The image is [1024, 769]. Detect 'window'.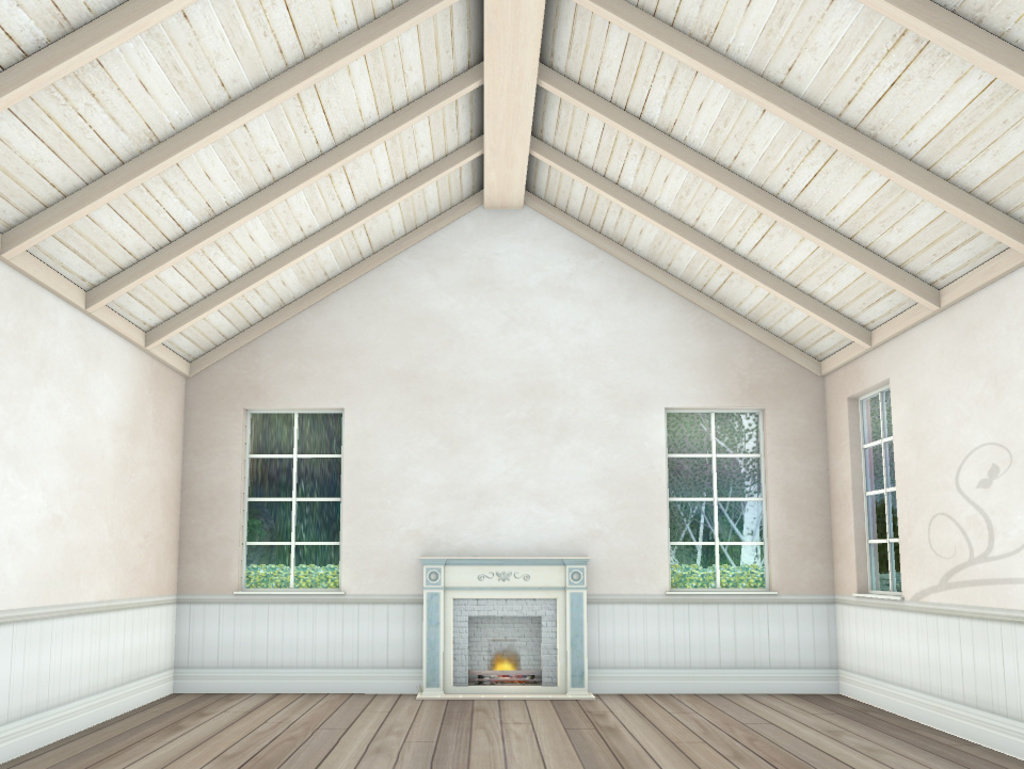
Detection: bbox=[666, 405, 766, 589].
